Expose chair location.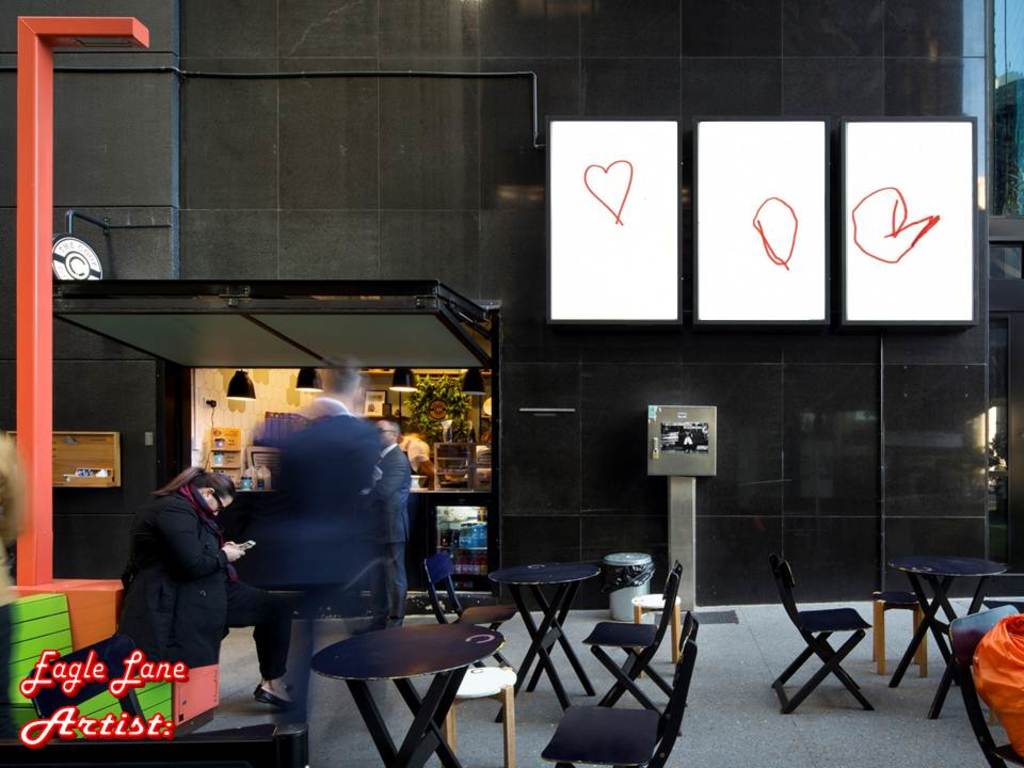
Exposed at BBox(418, 549, 517, 699).
